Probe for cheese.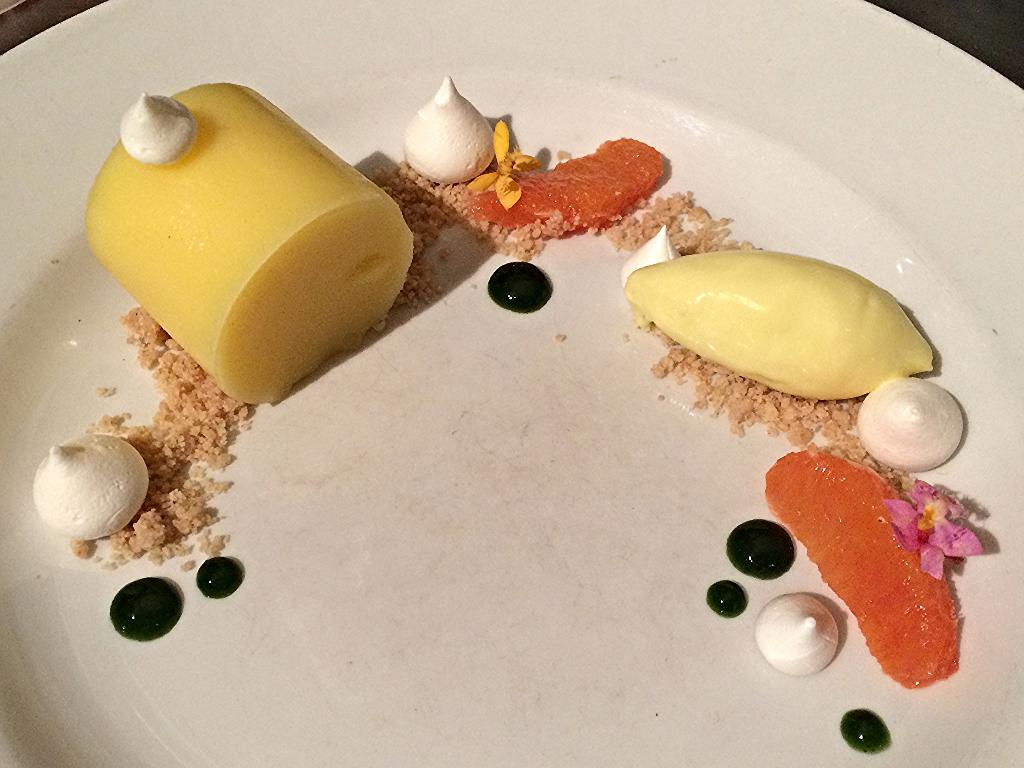
Probe result: select_region(82, 79, 419, 406).
